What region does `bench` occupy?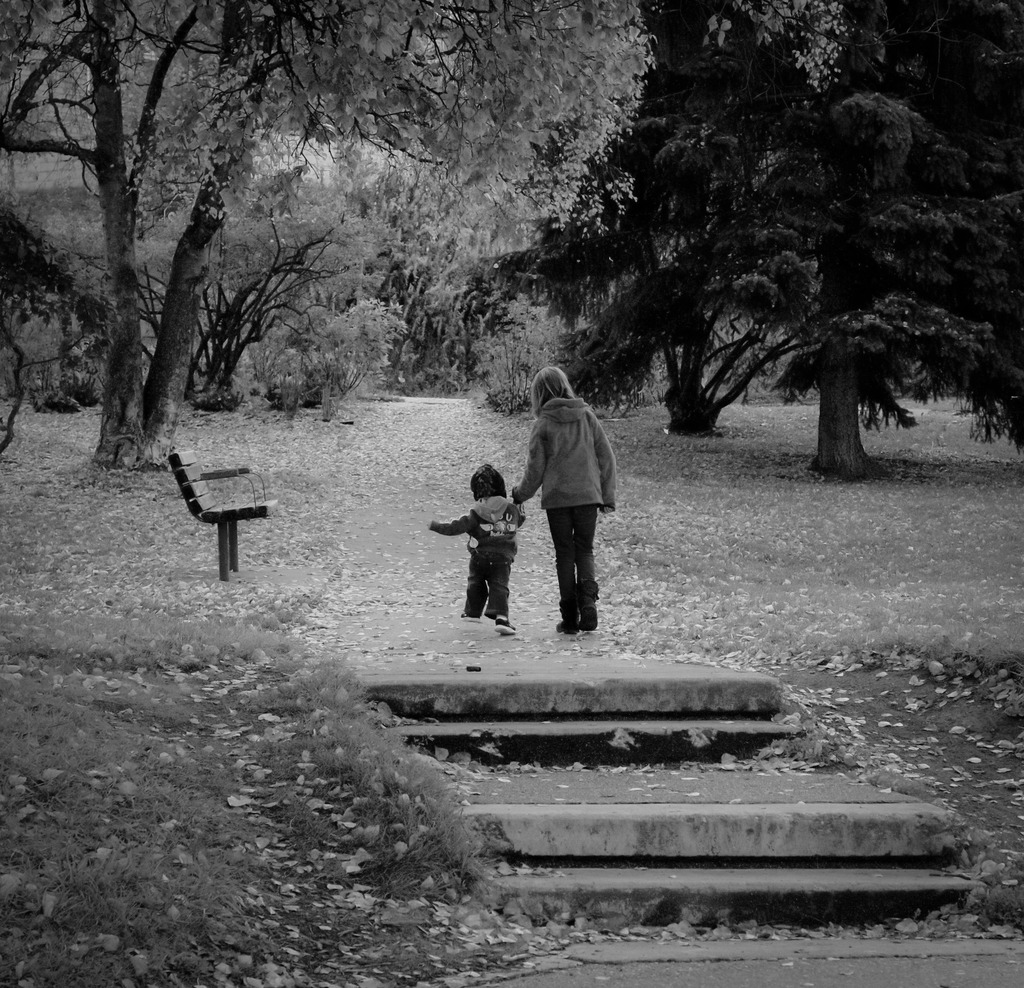
l=163, t=450, r=266, b=583.
